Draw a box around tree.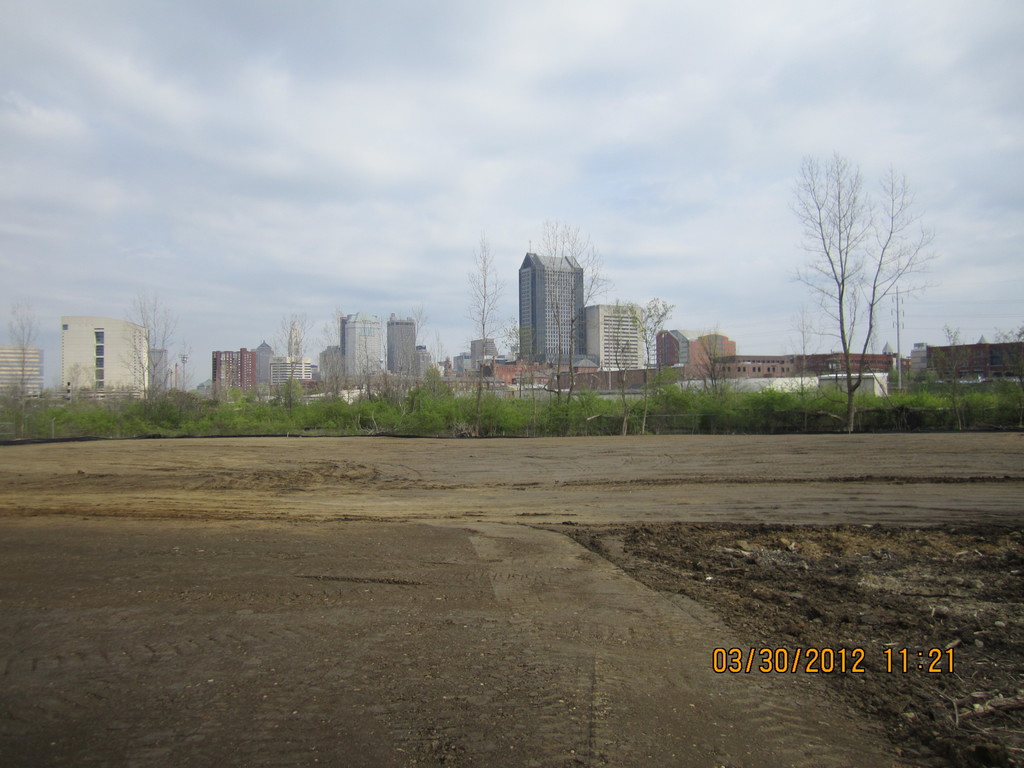
box=[994, 322, 1023, 392].
